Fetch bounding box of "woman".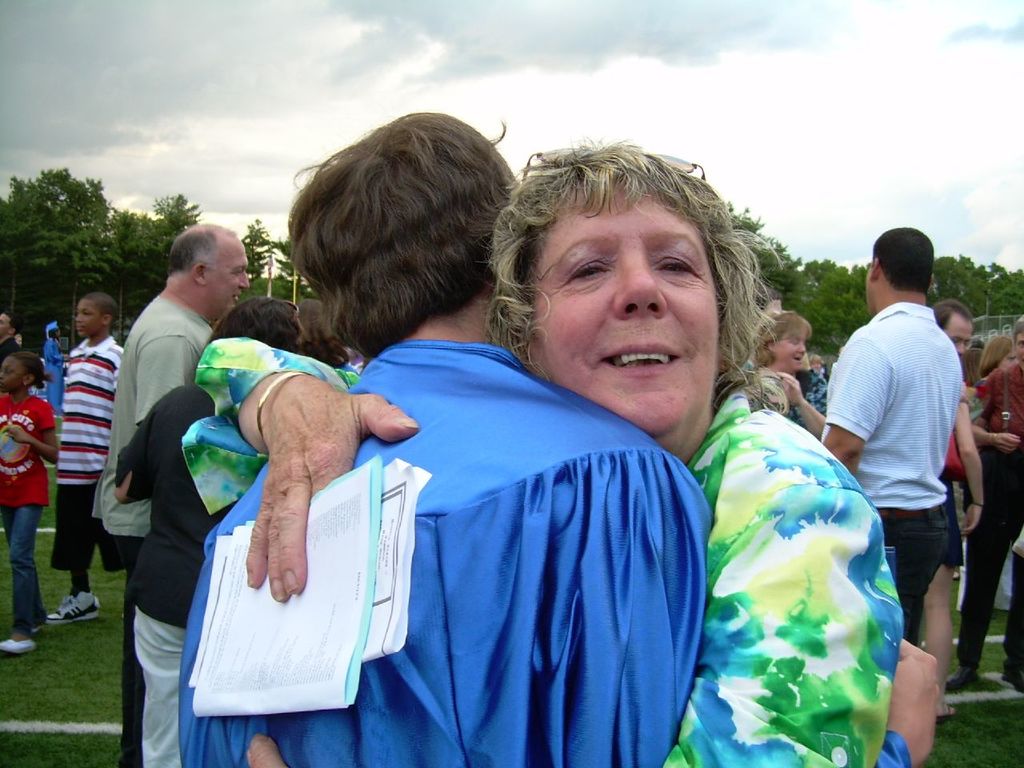
Bbox: bbox(974, 331, 1018, 384).
